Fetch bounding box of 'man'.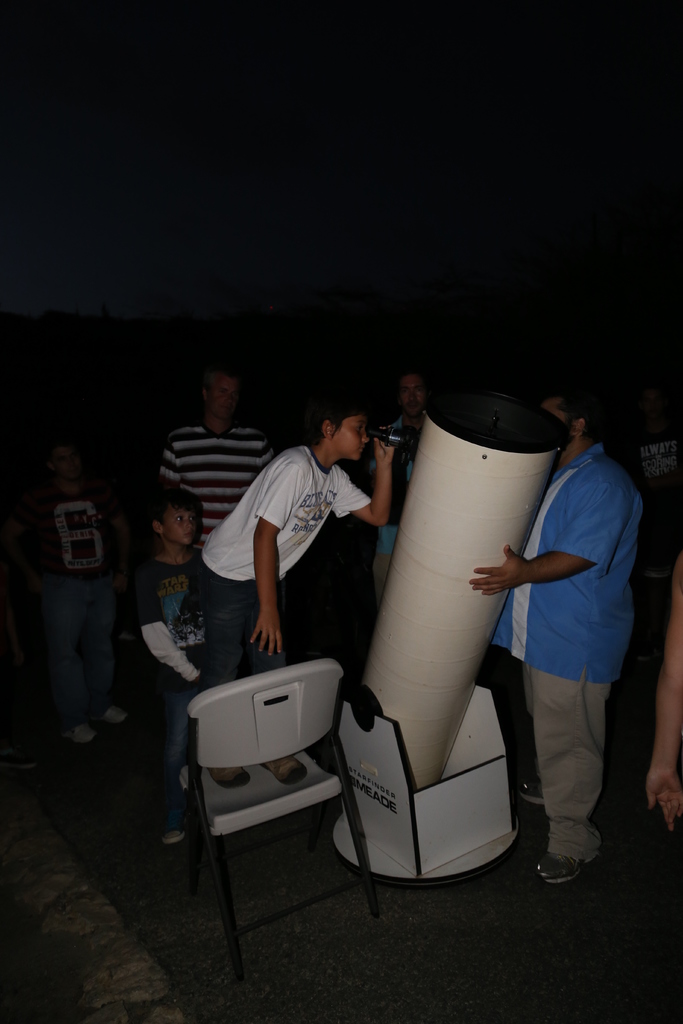
Bbox: {"x1": 22, "y1": 443, "x2": 141, "y2": 749}.
